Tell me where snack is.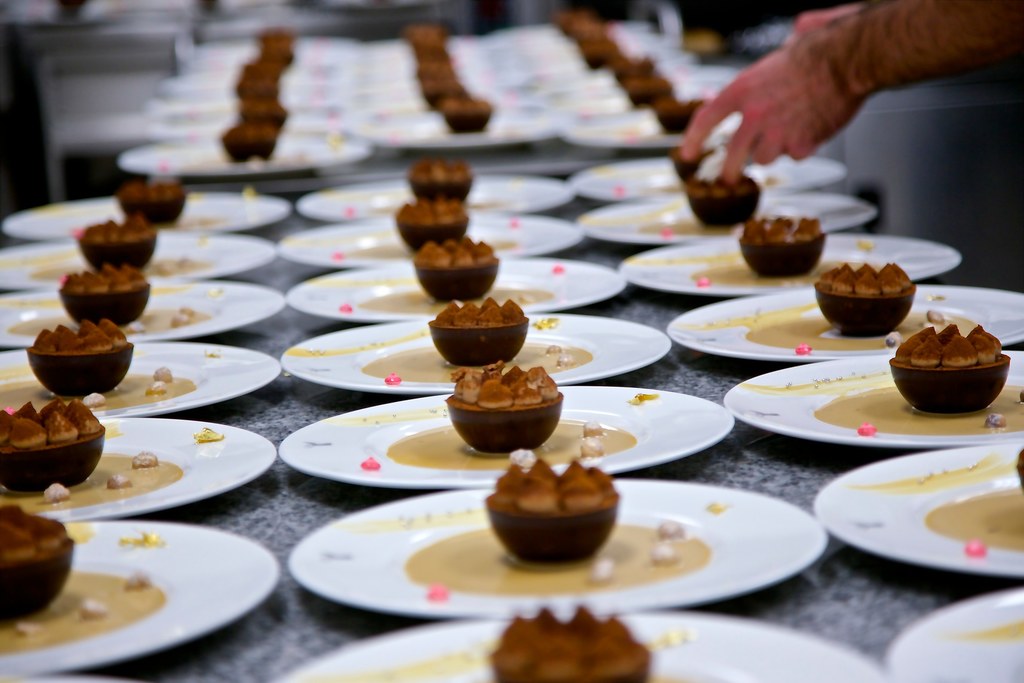
snack is at box=[806, 258, 911, 337].
